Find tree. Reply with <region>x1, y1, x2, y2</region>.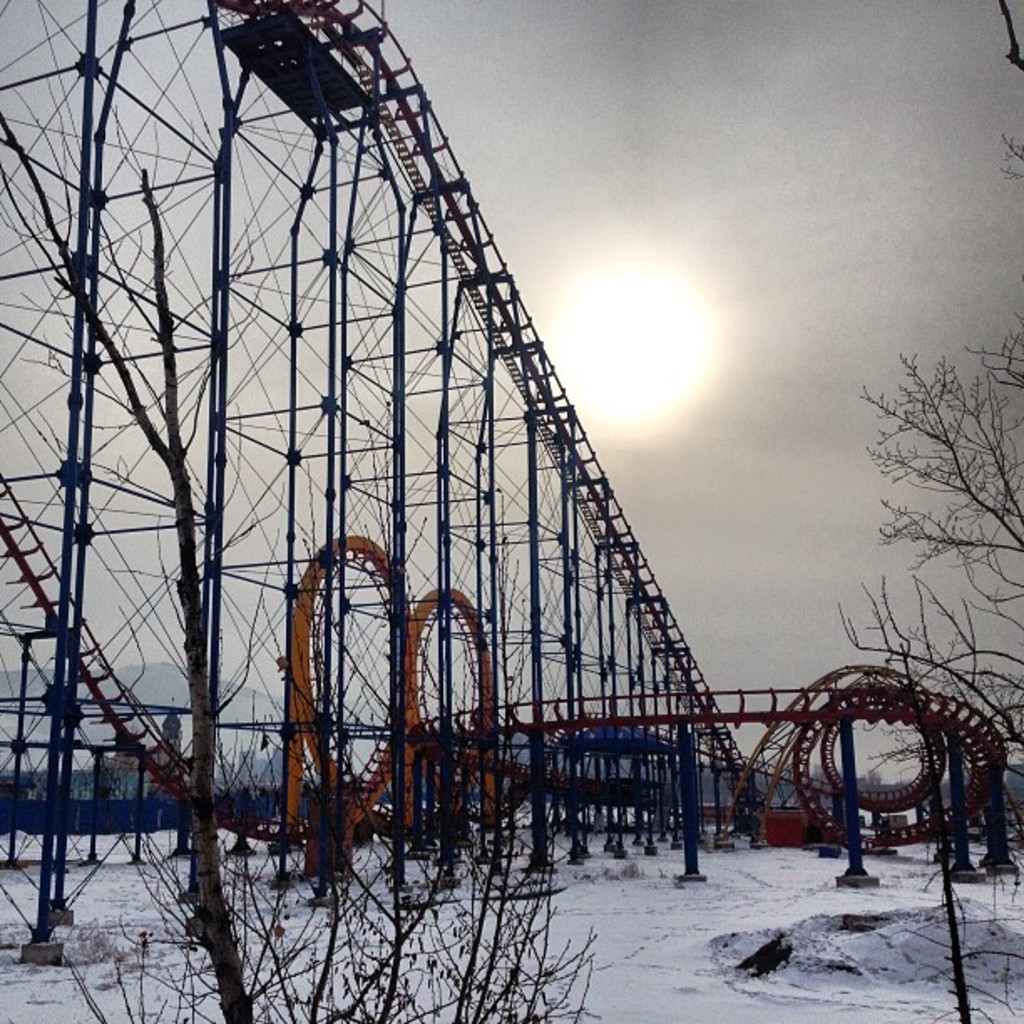
<region>0, 72, 609, 1022</region>.
